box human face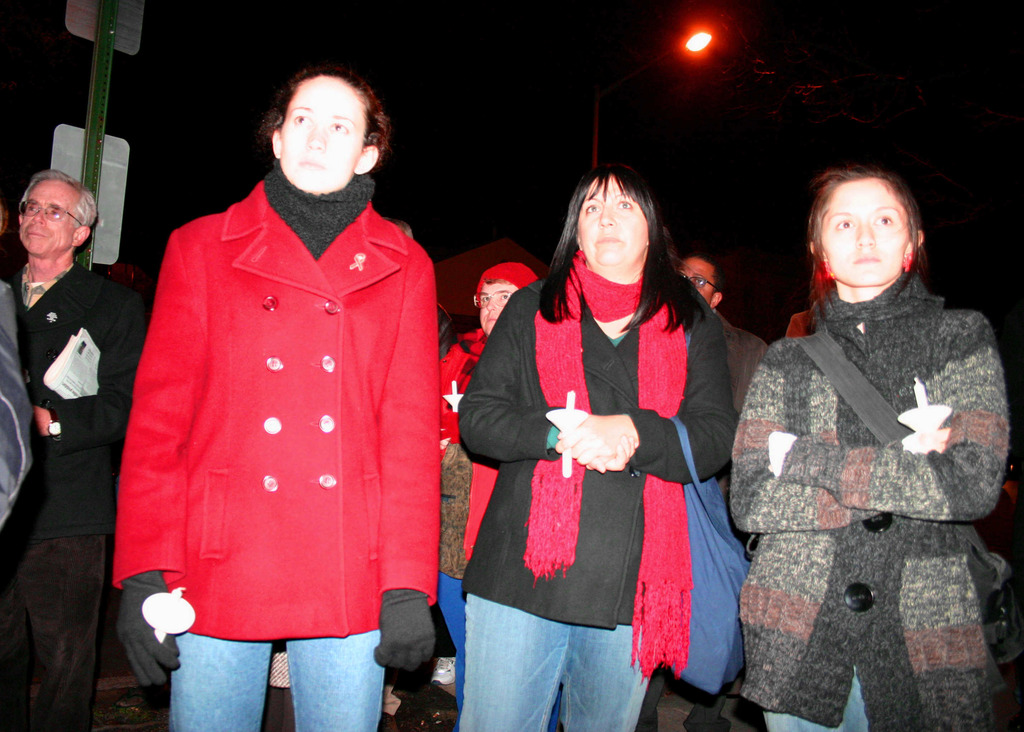
x1=678, y1=258, x2=714, y2=304
